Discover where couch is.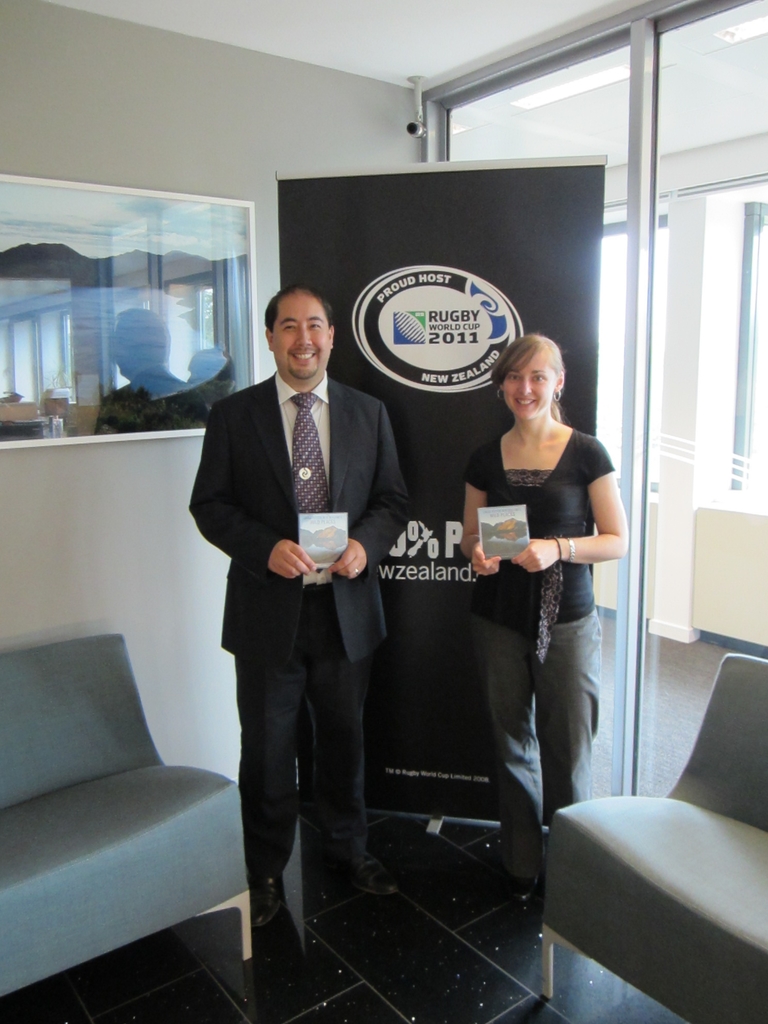
Discovered at 0:632:259:990.
